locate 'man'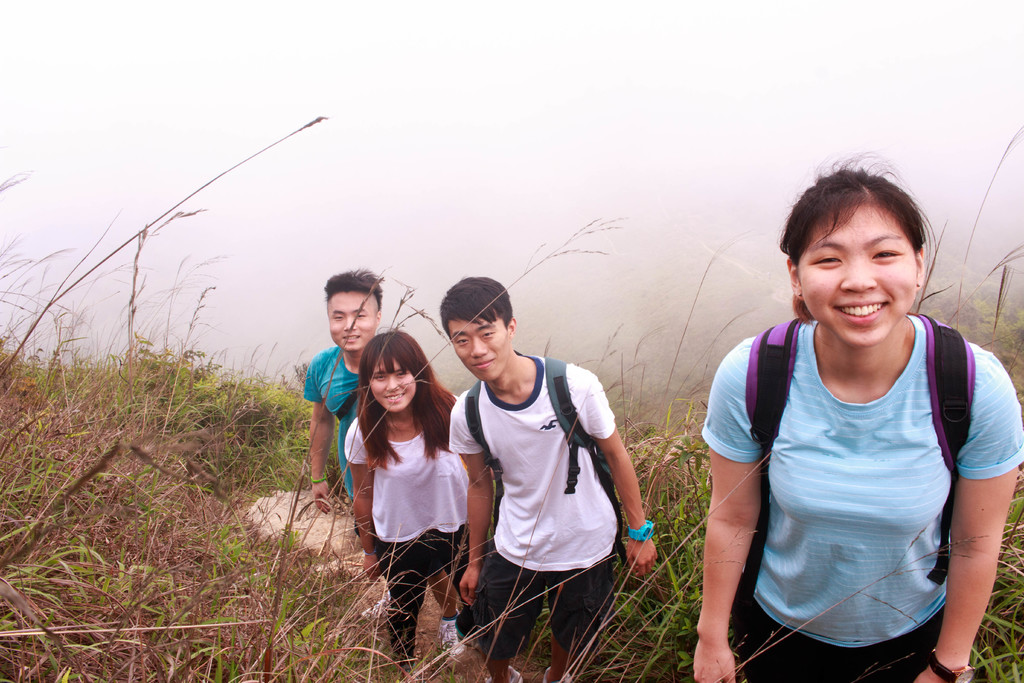
locate(312, 254, 481, 662)
